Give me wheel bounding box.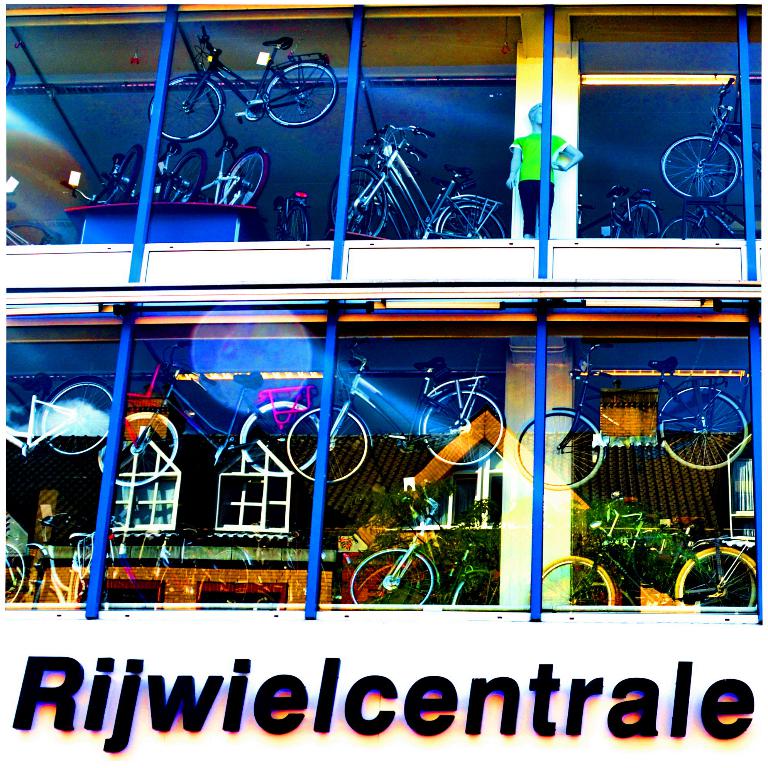
bbox=[538, 553, 616, 607].
